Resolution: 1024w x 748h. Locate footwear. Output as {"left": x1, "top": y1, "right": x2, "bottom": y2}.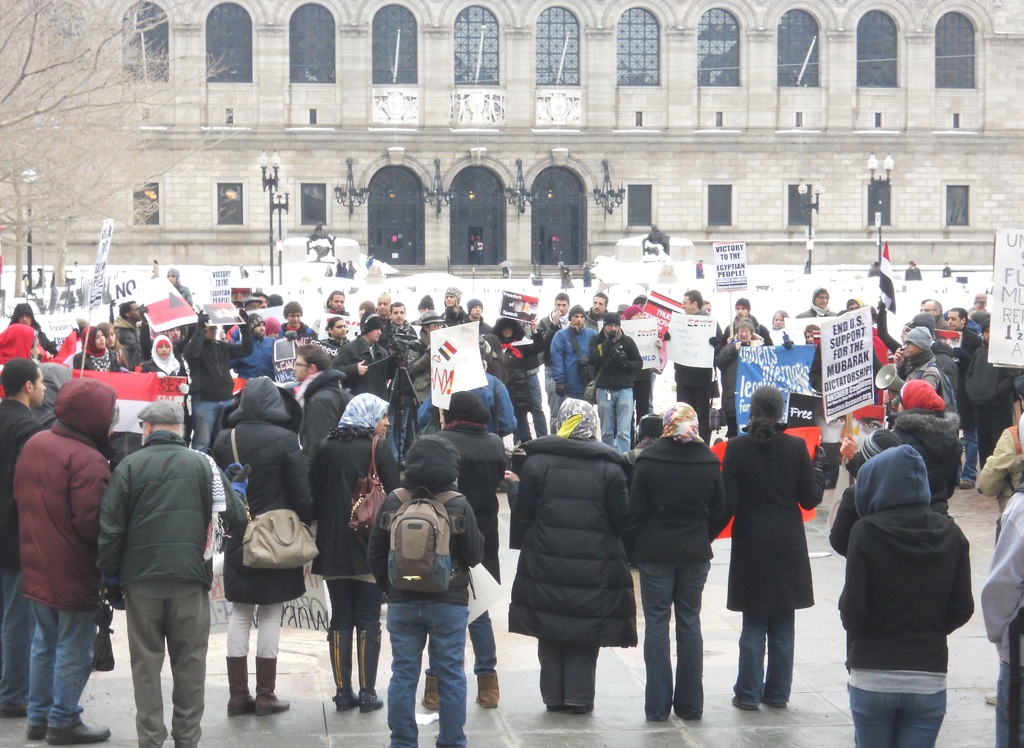
{"left": 566, "top": 697, "right": 591, "bottom": 718}.
